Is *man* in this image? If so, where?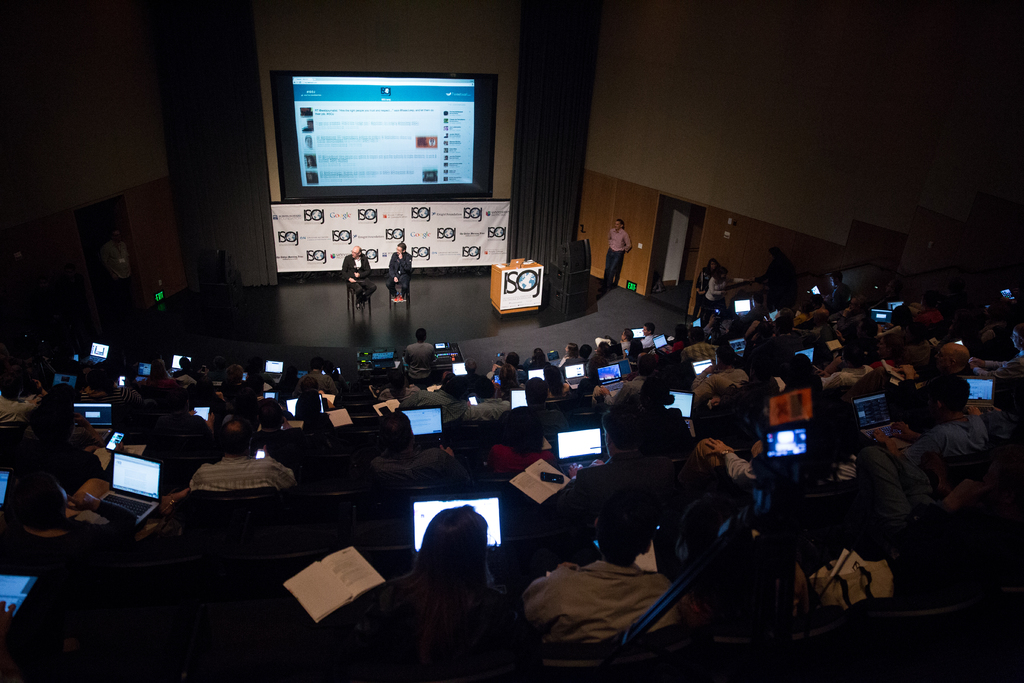
Yes, at bbox=(192, 413, 300, 491).
